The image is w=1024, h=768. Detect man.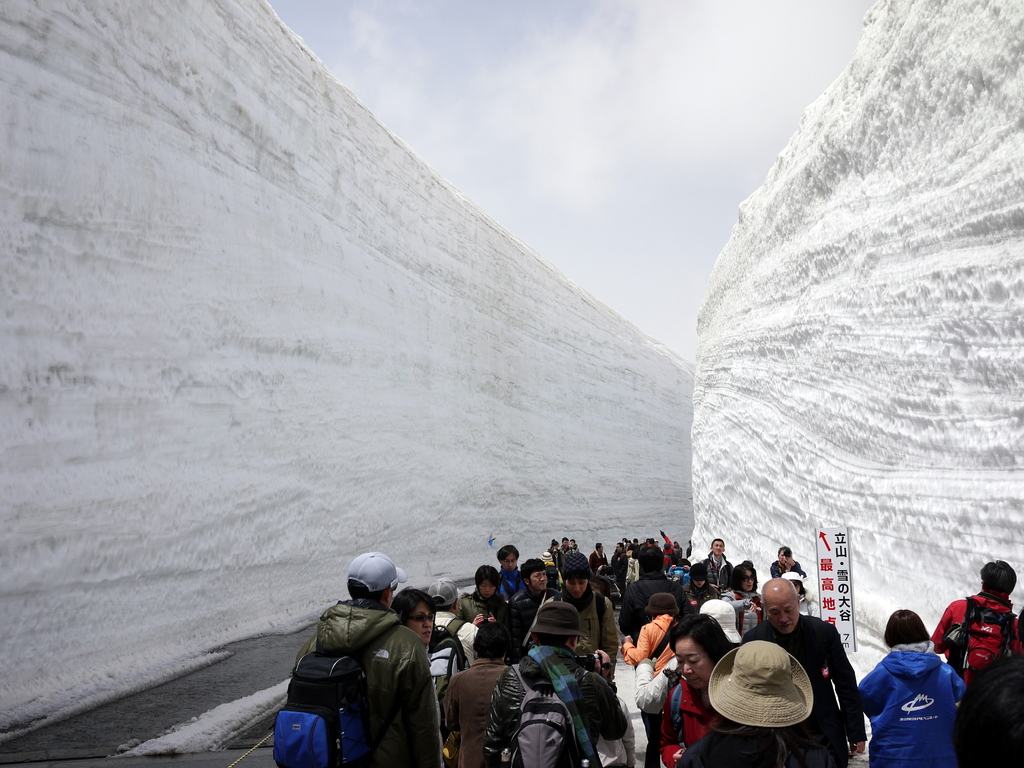
Detection: crop(940, 565, 1023, 684).
